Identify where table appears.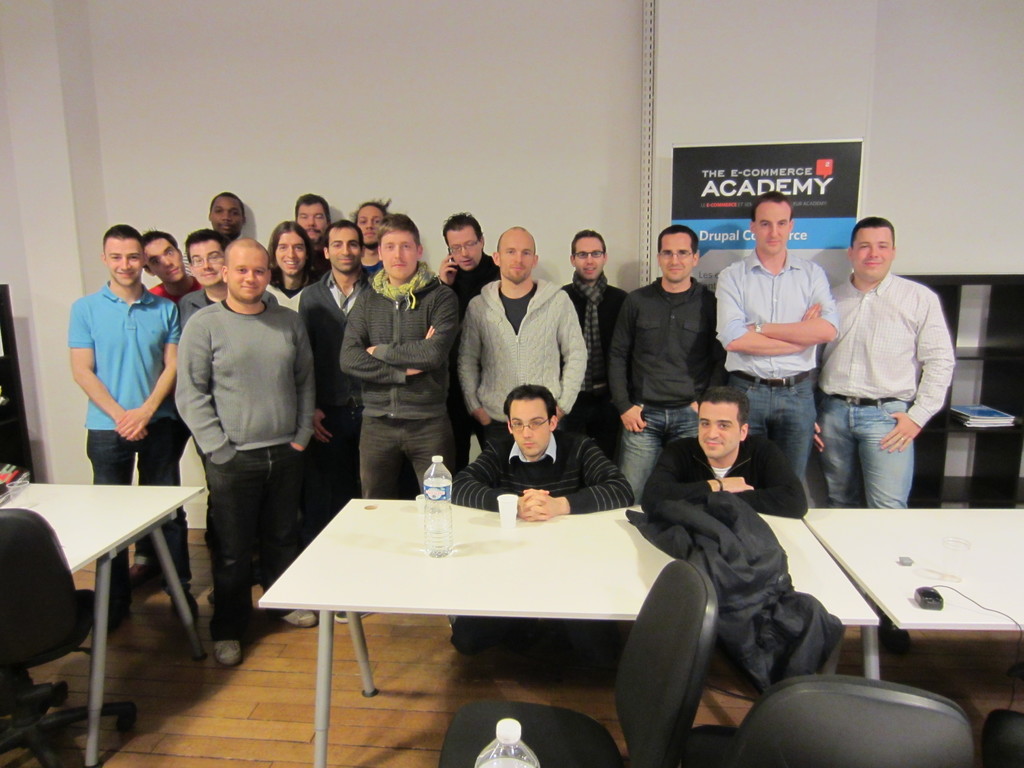
Appears at (left=253, top=495, right=880, bottom=767).
